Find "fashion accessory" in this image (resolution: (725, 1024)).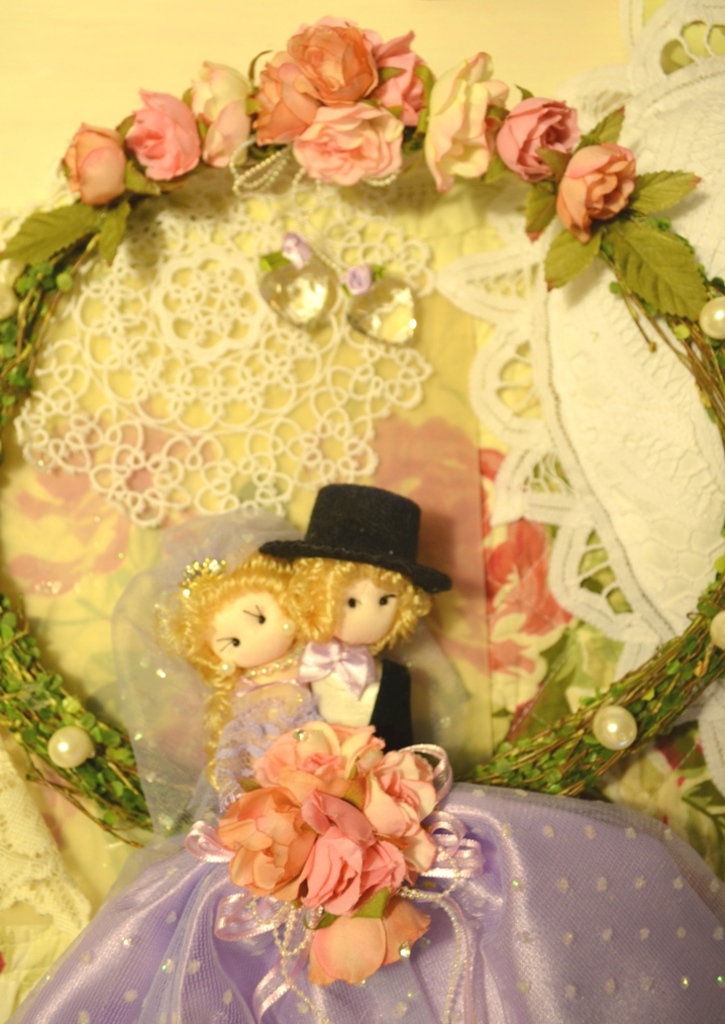
255,484,451,603.
